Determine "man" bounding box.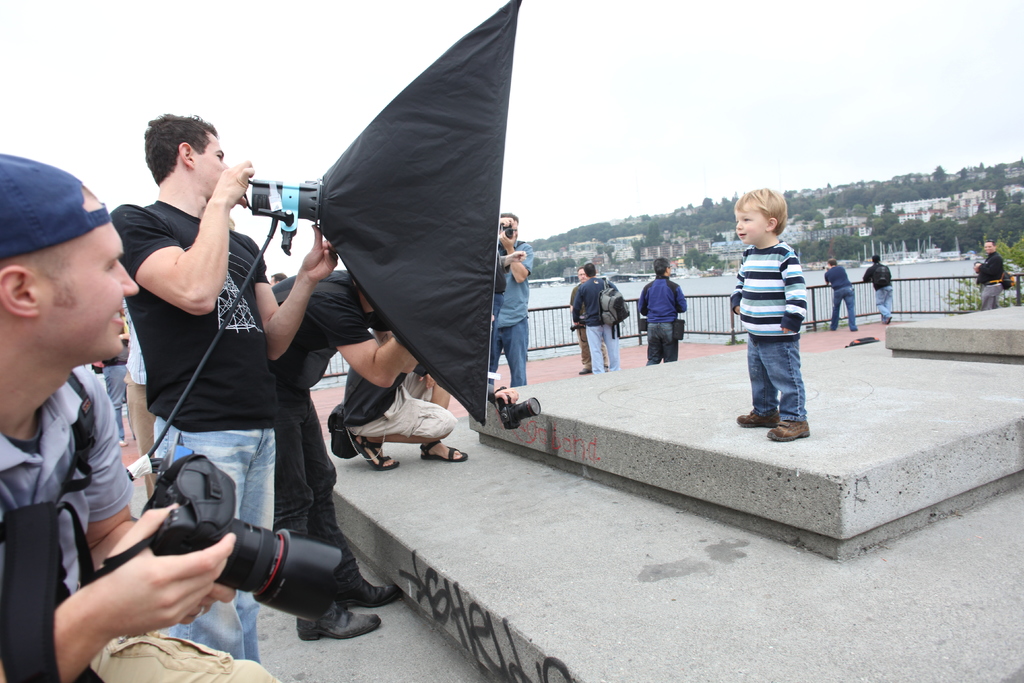
Determined: (left=568, top=266, right=609, bottom=371).
